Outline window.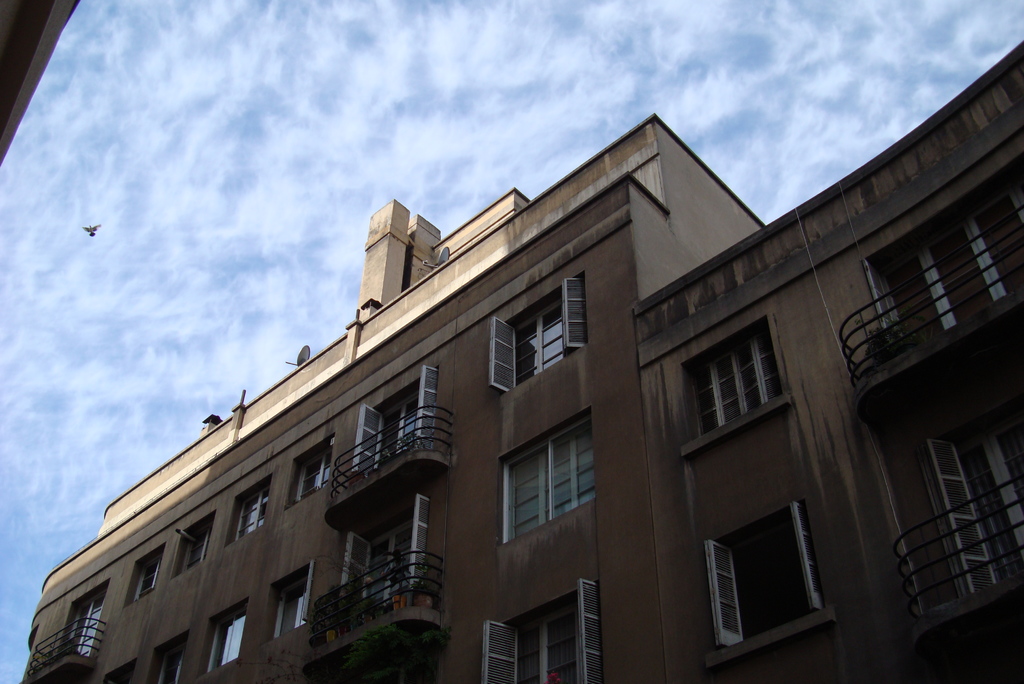
Outline: rect(279, 432, 337, 509).
